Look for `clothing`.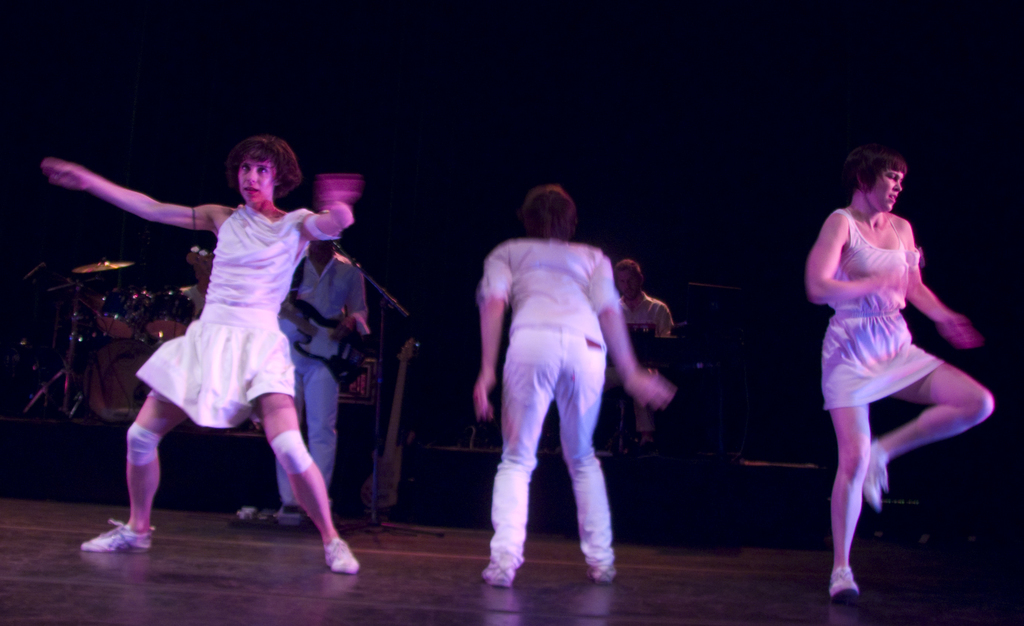
Found: pyautogui.locateOnScreen(276, 249, 371, 507).
